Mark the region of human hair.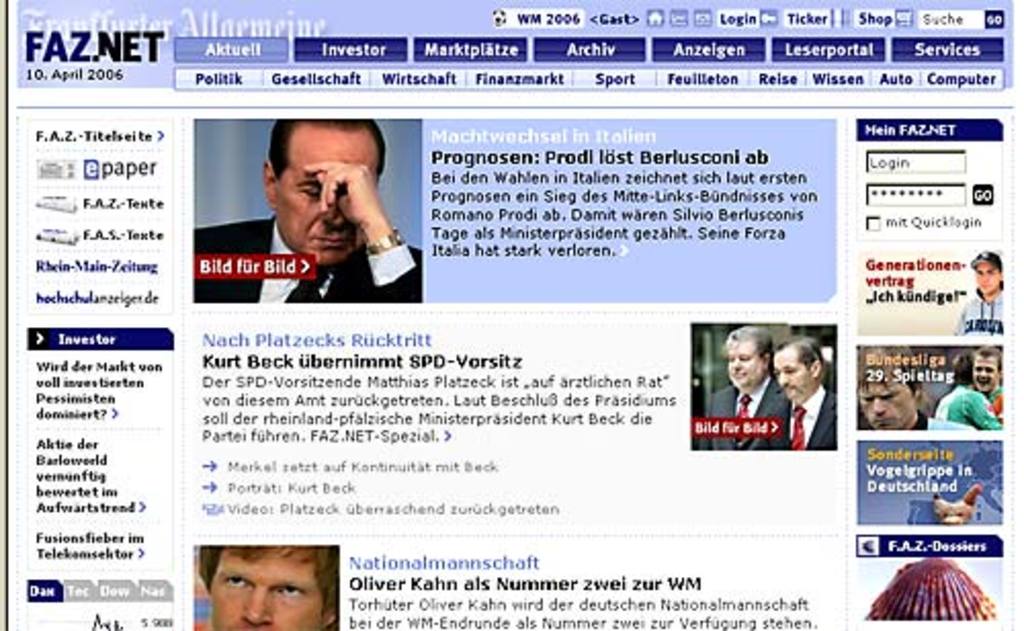
Region: BBox(266, 117, 387, 184).
